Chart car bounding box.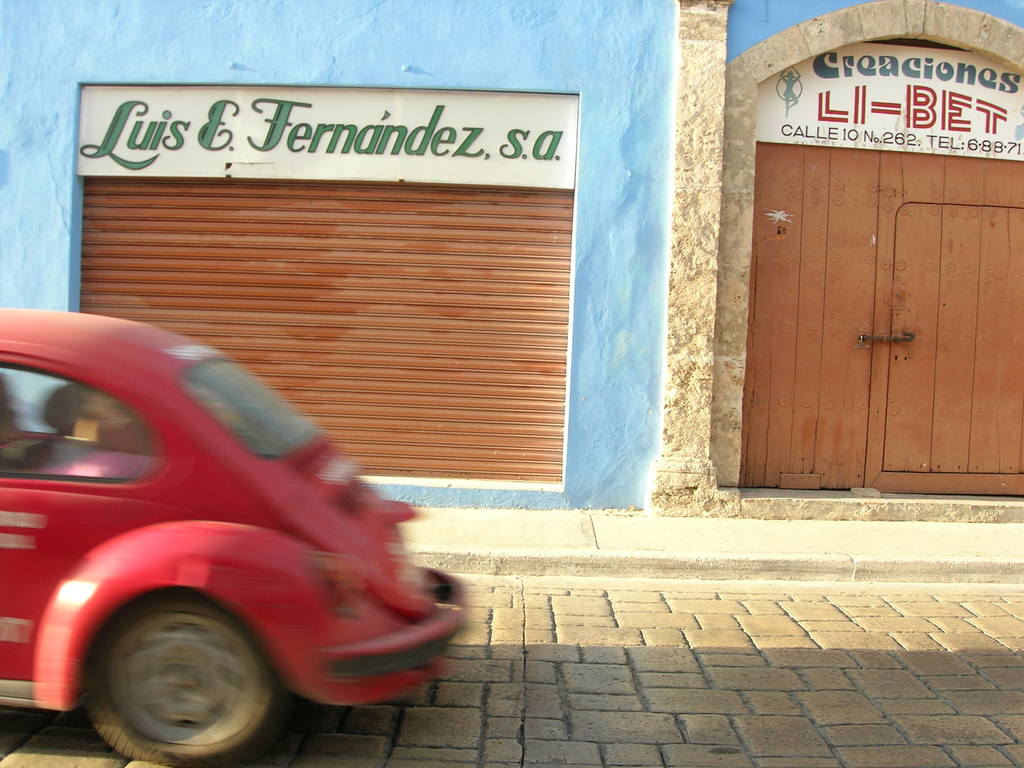
Charted: (x1=0, y1=305, x2=471, y2=767).
